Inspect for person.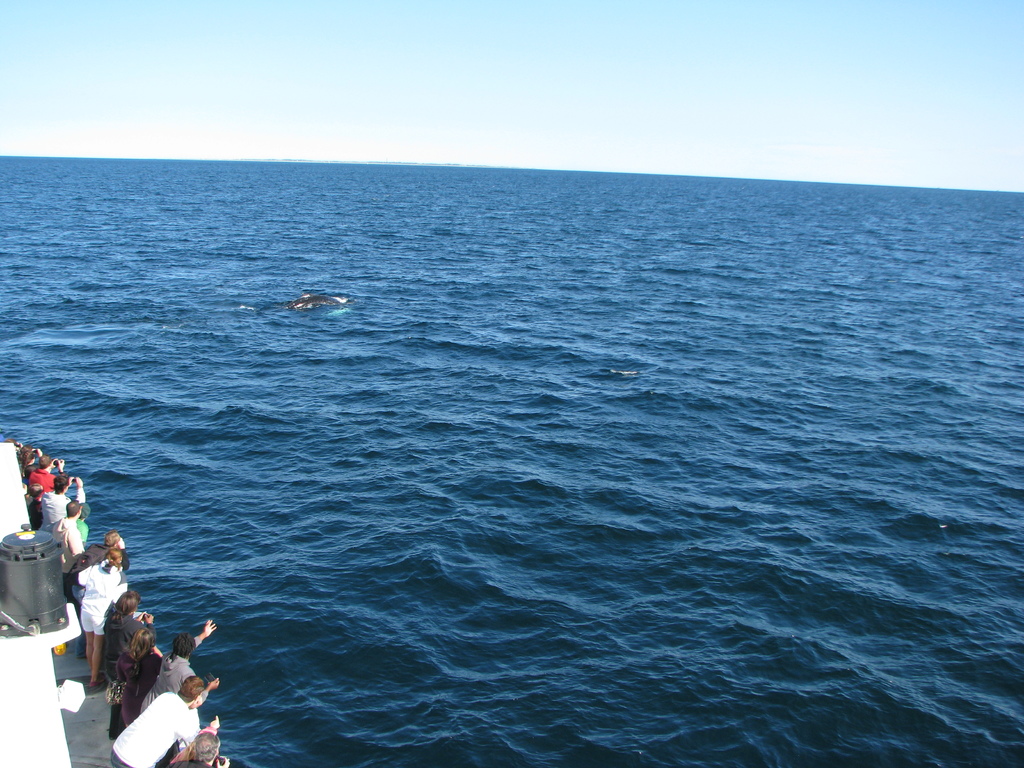
Inspection: {"x1": 79, "y1": 552, "x2": 131, "y2": 687}.
